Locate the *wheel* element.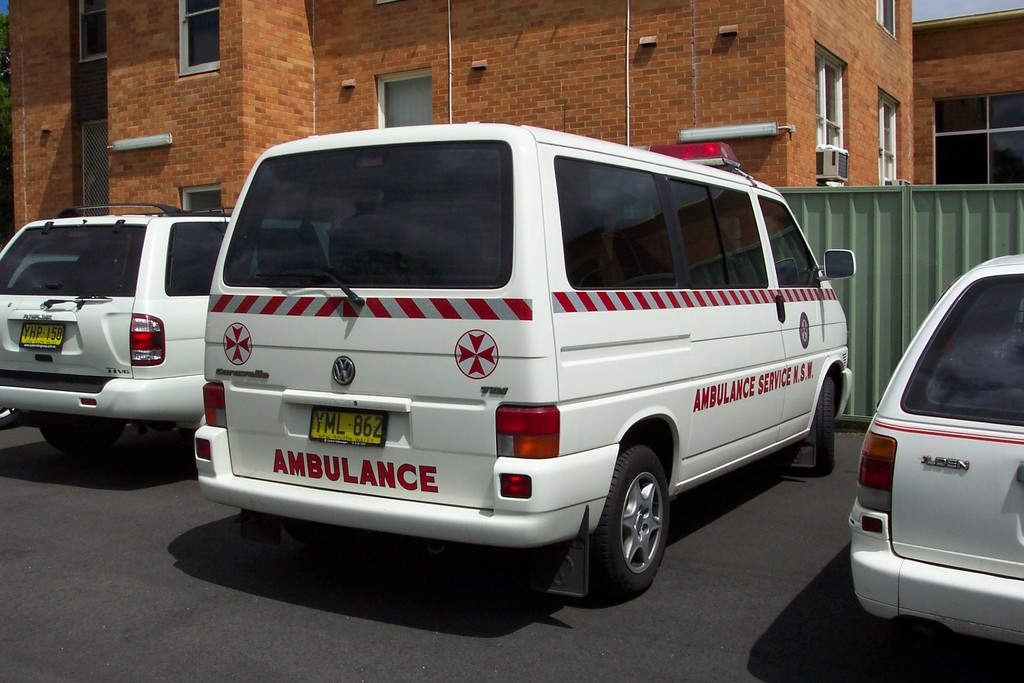
Element bbox: x1=40 y1=415 x2=125 y2=459.
